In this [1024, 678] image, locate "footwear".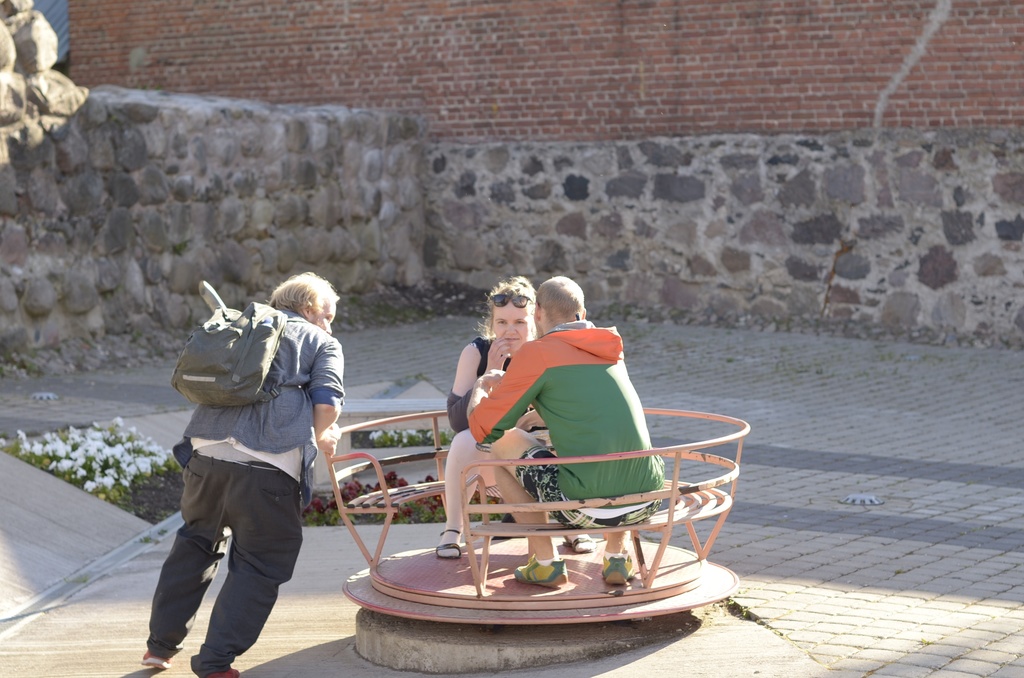
Bounding box: {"x1": 139, "y1": 650, "x2": 168, "y2": 670}.
